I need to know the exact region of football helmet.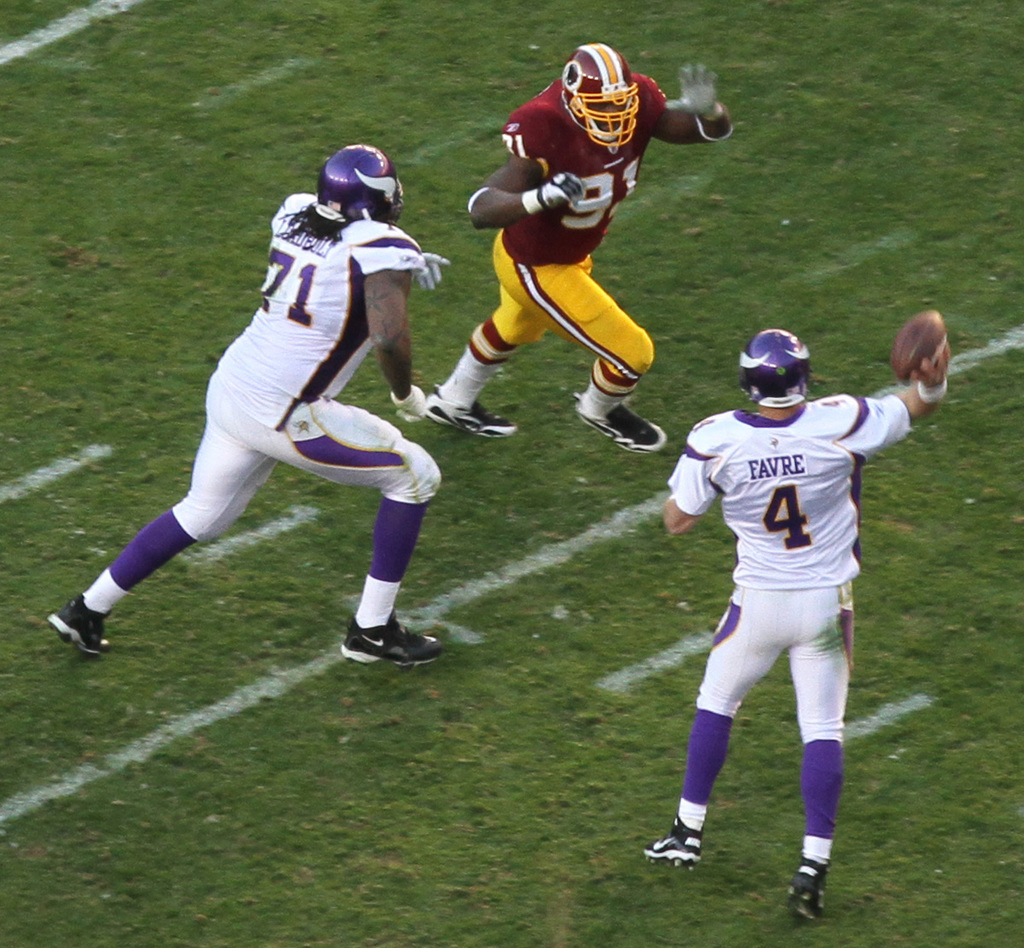
Region: select_region(558, 42, 639, 149).
